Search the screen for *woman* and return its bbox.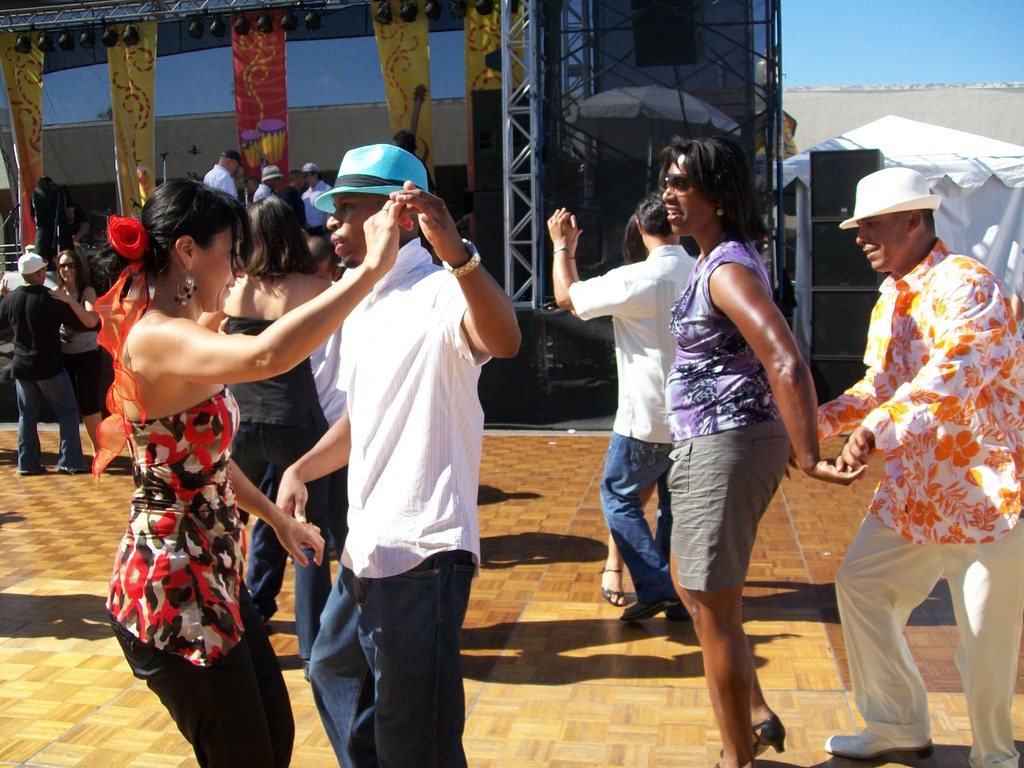
Found: rect(92, 173, 417, 767).
